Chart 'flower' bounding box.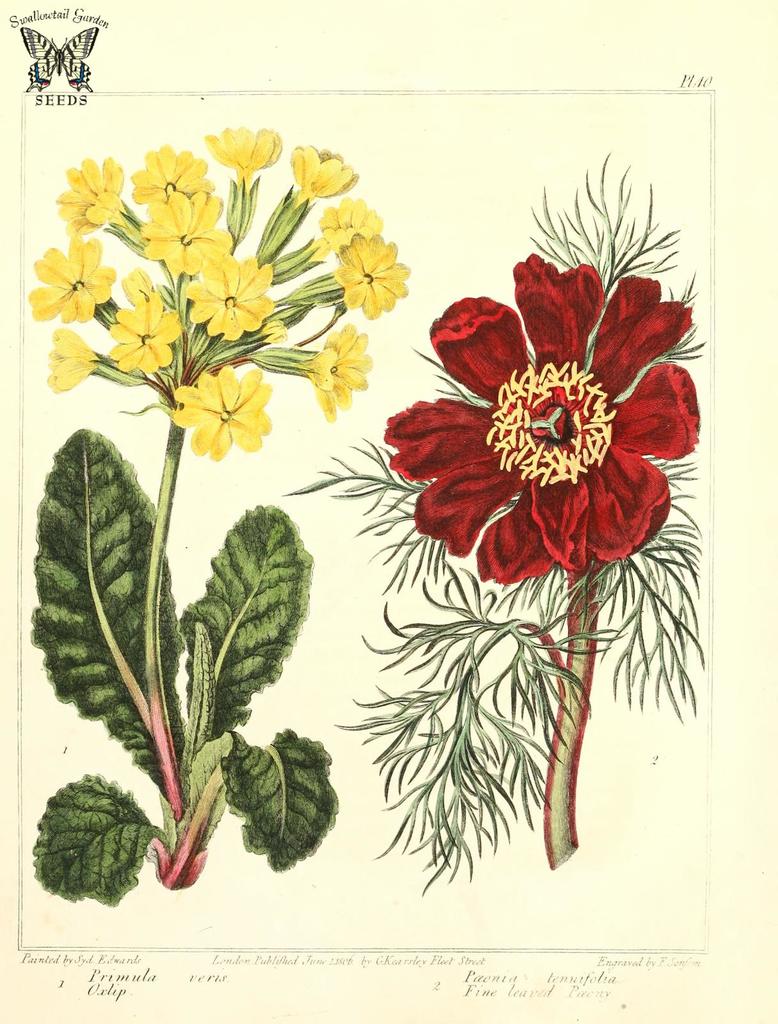
Charted: region(392, 251, 699, 580).
